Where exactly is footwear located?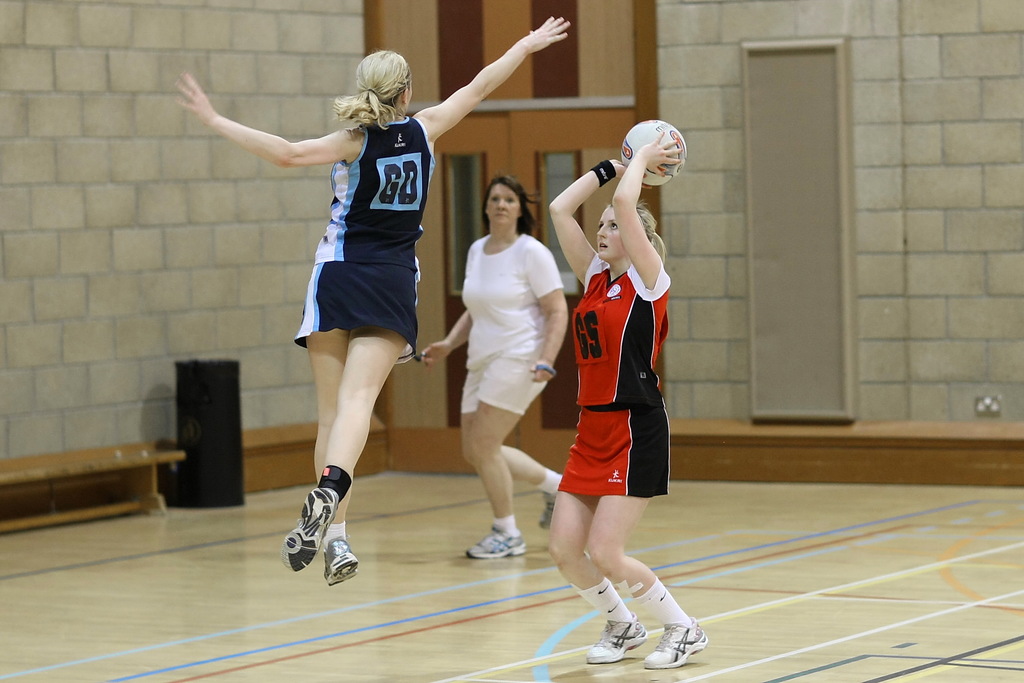
Its bounding box is 539 490 558 531.
